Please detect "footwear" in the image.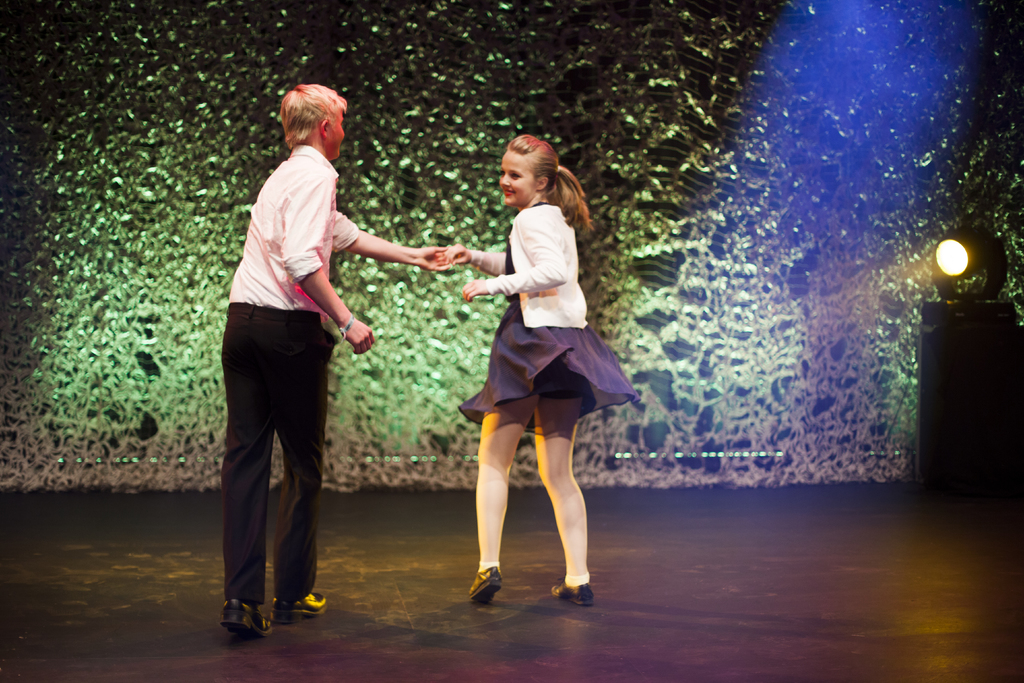
470:564:505:603.
